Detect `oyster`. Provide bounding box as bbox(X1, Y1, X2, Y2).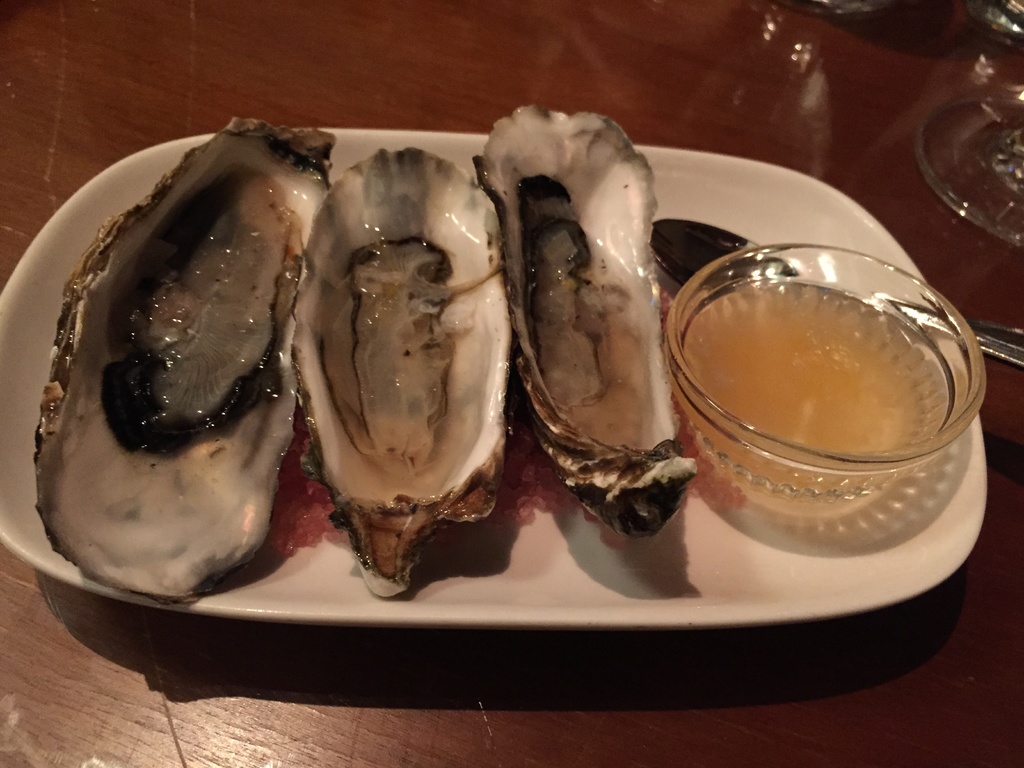
bbox(287, 142, 502, 597).
